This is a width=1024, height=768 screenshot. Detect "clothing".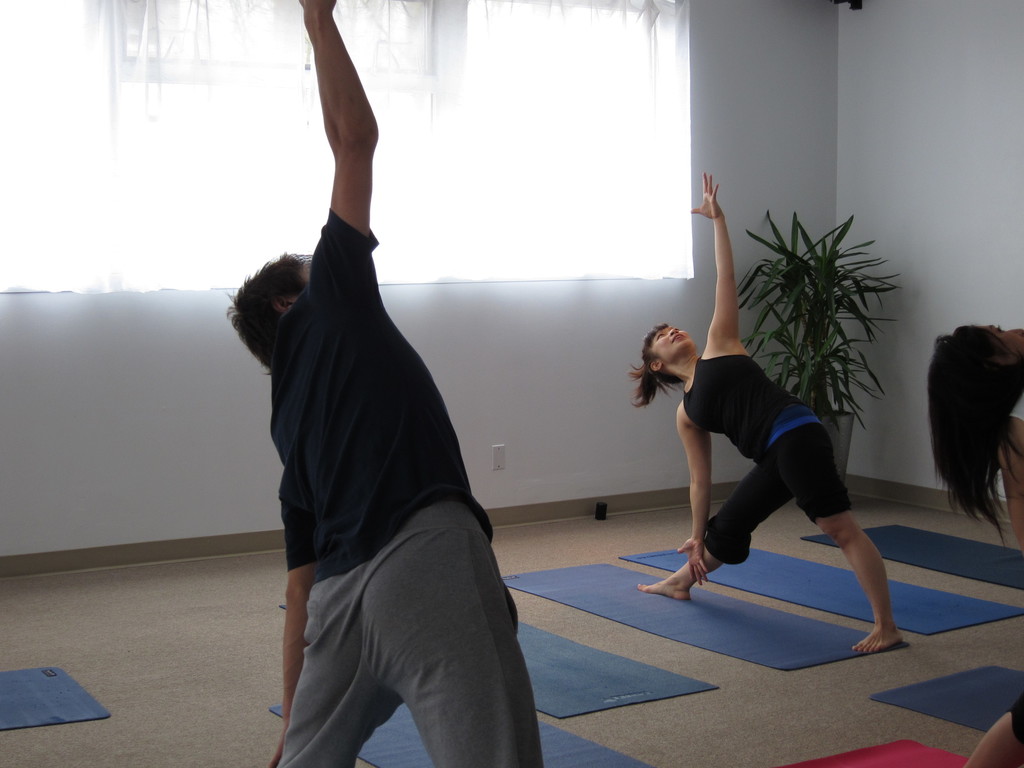
(x1=1003, y1=389, x2=1023, y2=742).
